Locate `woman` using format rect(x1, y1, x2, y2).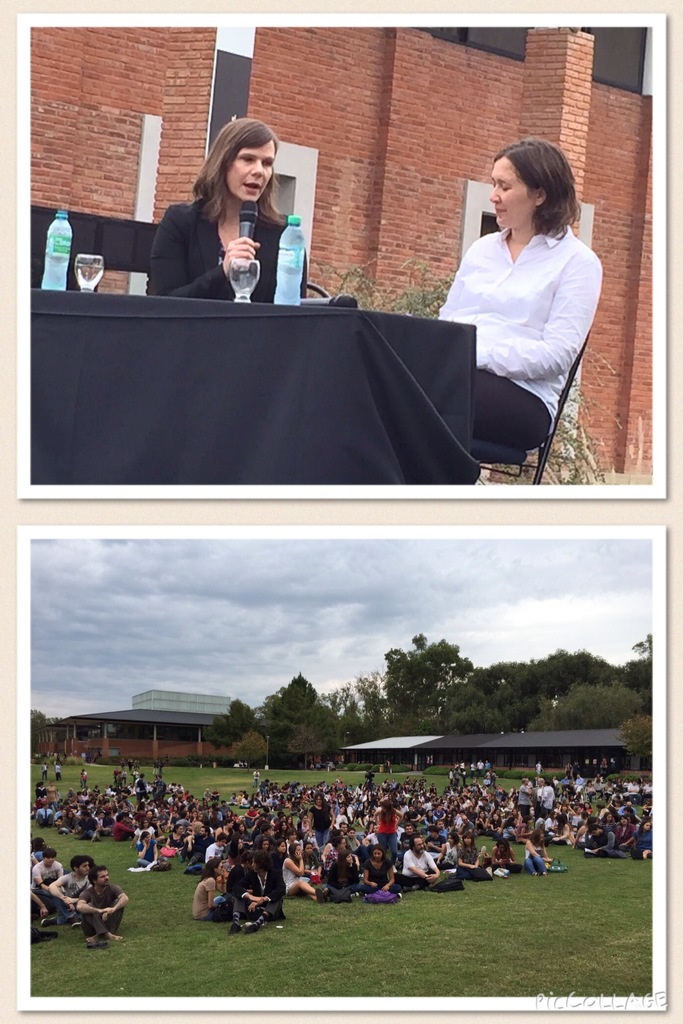
rect(142, 116, 312, 307).
